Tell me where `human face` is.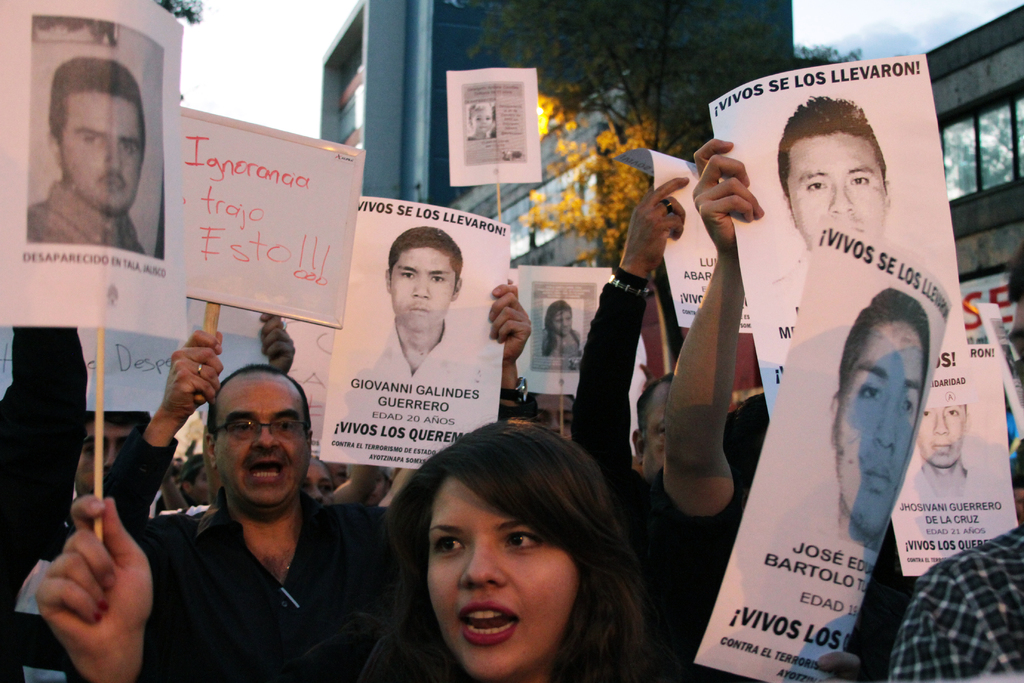
`human face` is at 72 421 132 496.
